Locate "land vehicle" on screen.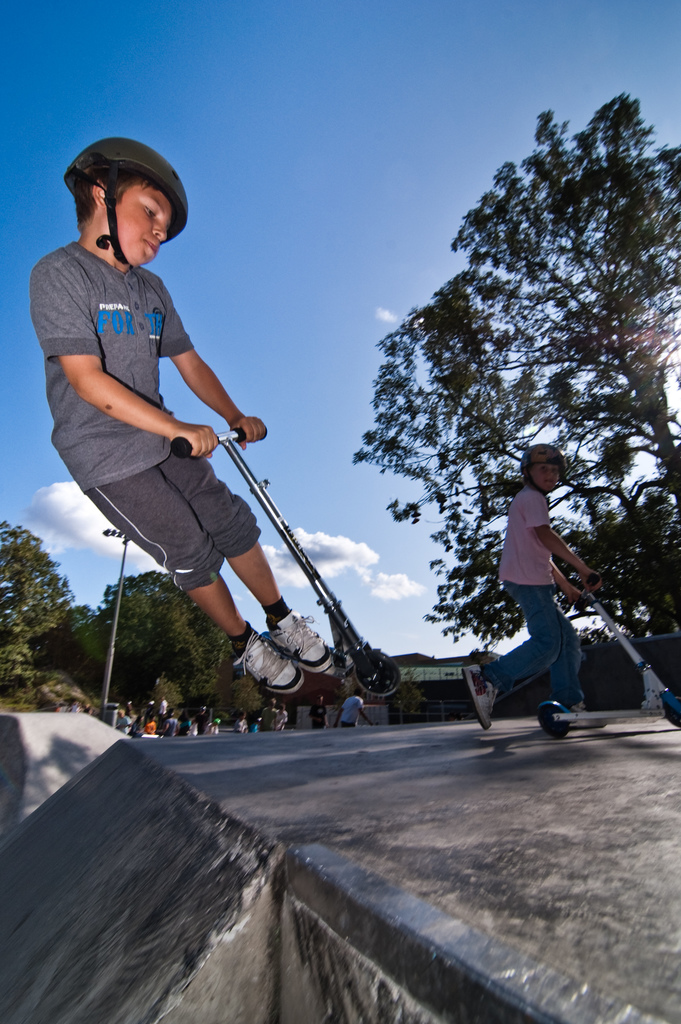
On screen at left=151, top=417, right=479, bottom=698.
